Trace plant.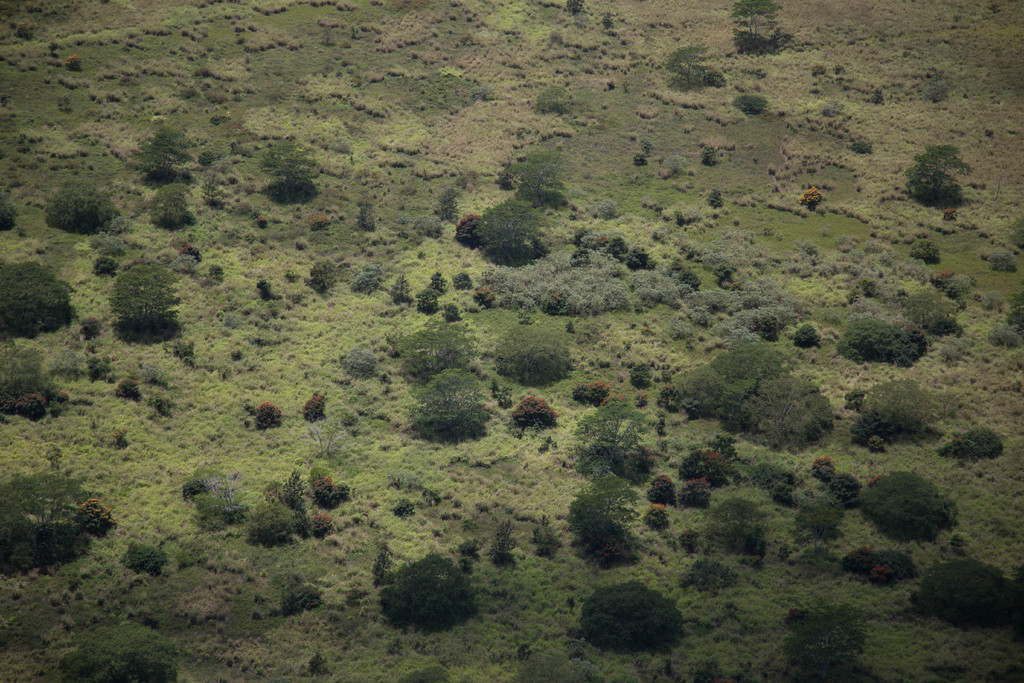
Traced to (636,136,656,165).
